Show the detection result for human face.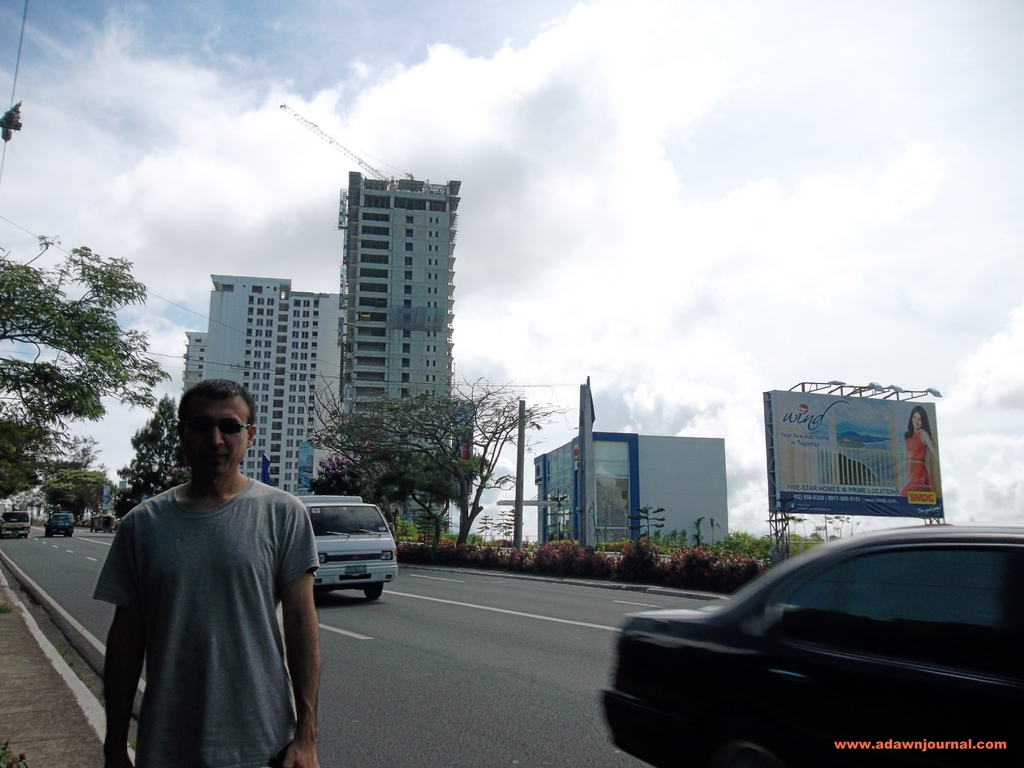
[left=185, top=397, right=252, bottom=476].
